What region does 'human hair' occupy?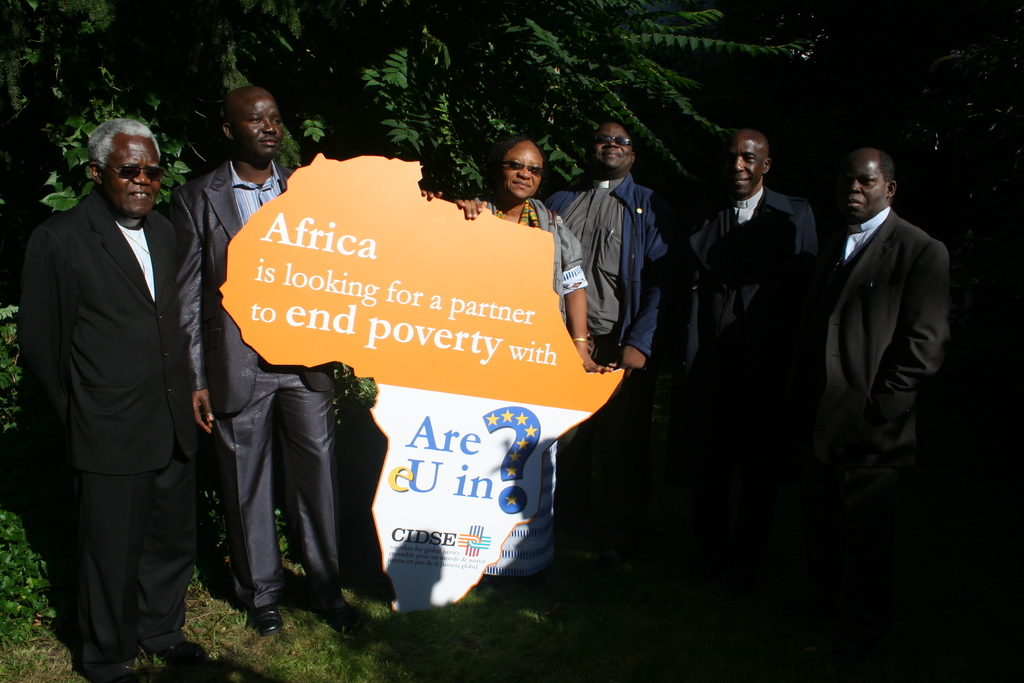
<region>79, 111, 164, 178</region>.
